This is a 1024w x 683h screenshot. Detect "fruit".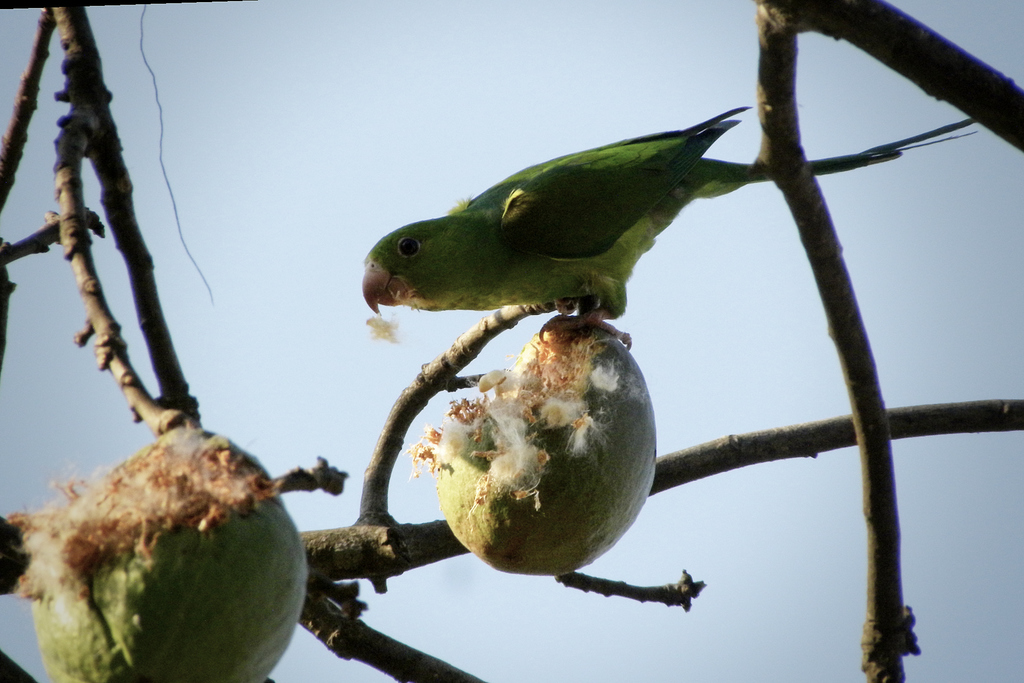
<bbox>411, 327, 676, 585</bbox>.
